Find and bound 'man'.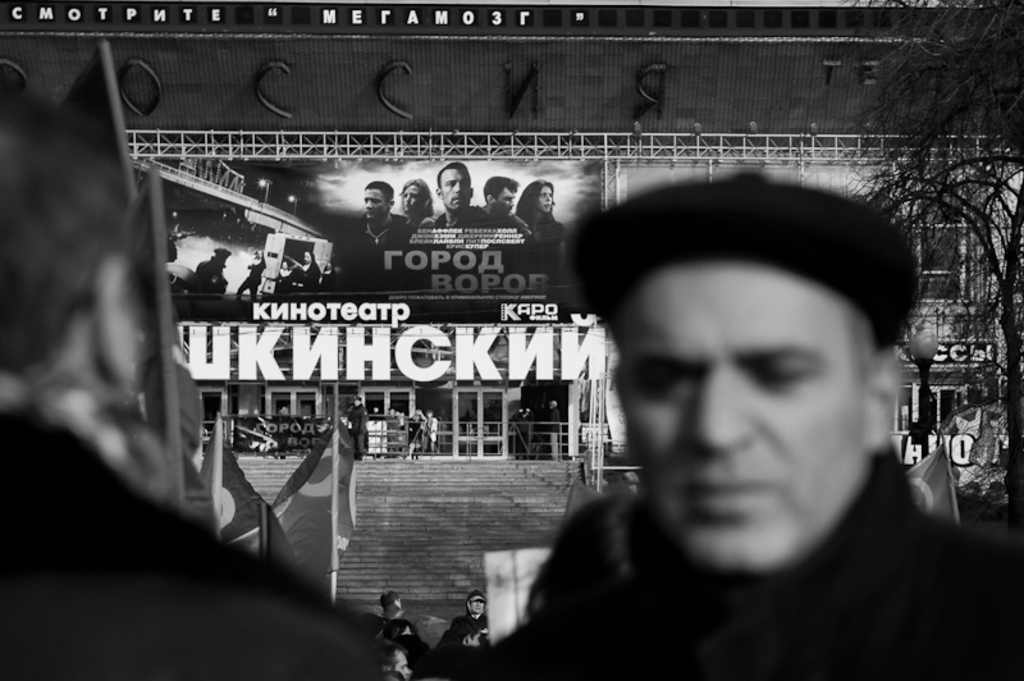
Bound: bbox=[442, 169, 1023, 680].
